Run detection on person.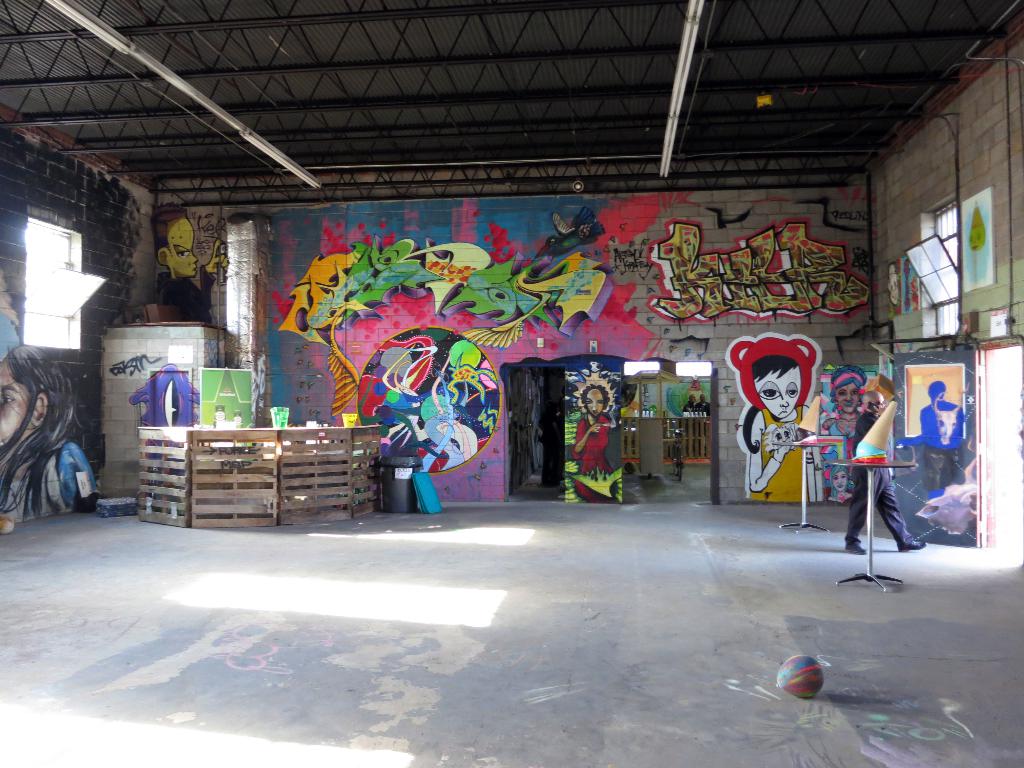
Result: [0,343,104,523].
